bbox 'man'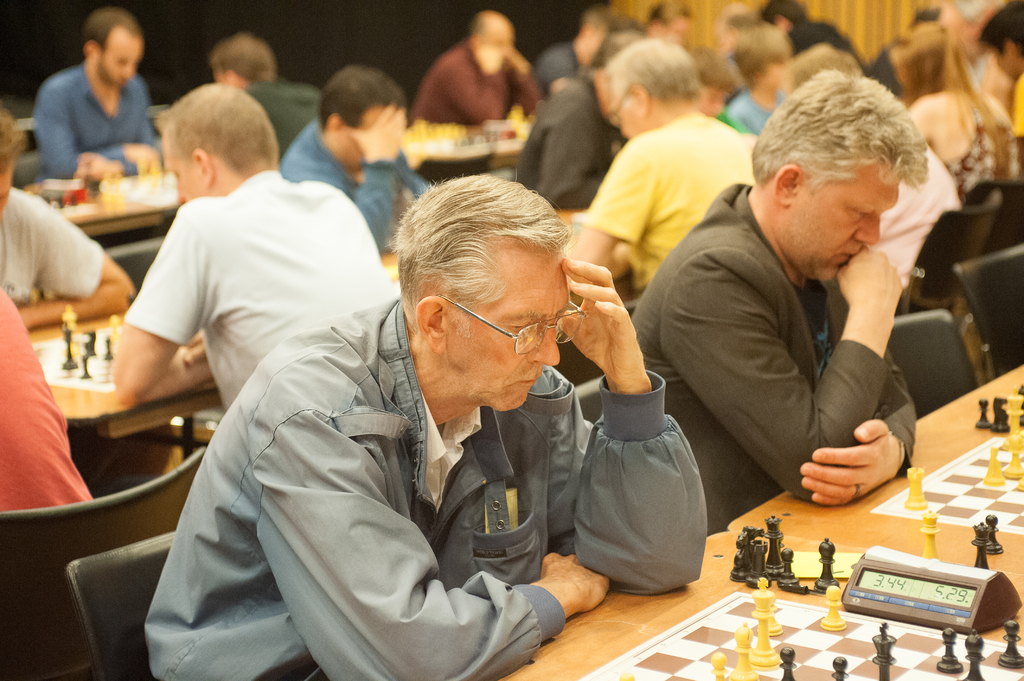
select_region(531, 4, 622, 97)
